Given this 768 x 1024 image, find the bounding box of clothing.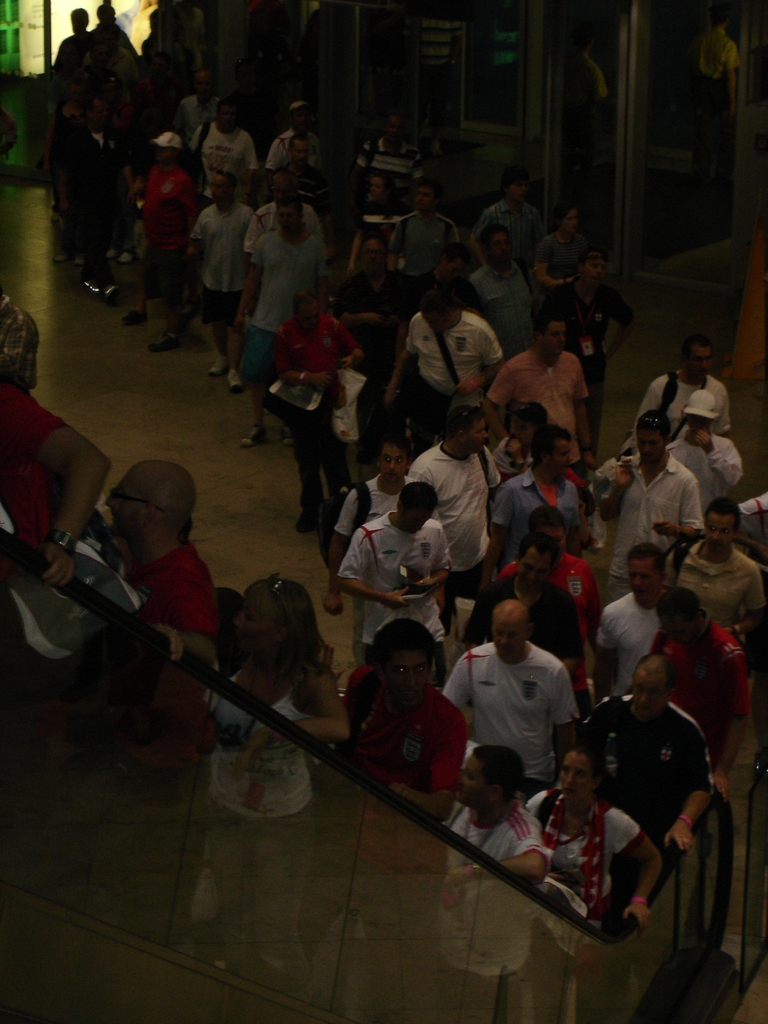
(172,99,216,157).
